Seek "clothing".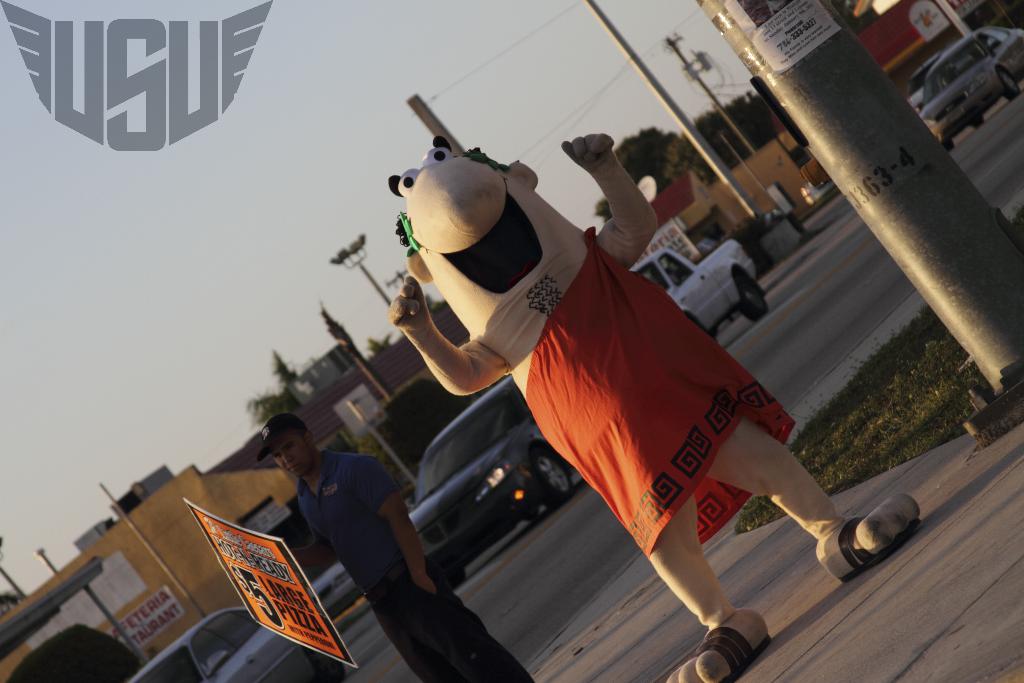
pyautogui.locateOnScreen(298, 448, 536, 682).
